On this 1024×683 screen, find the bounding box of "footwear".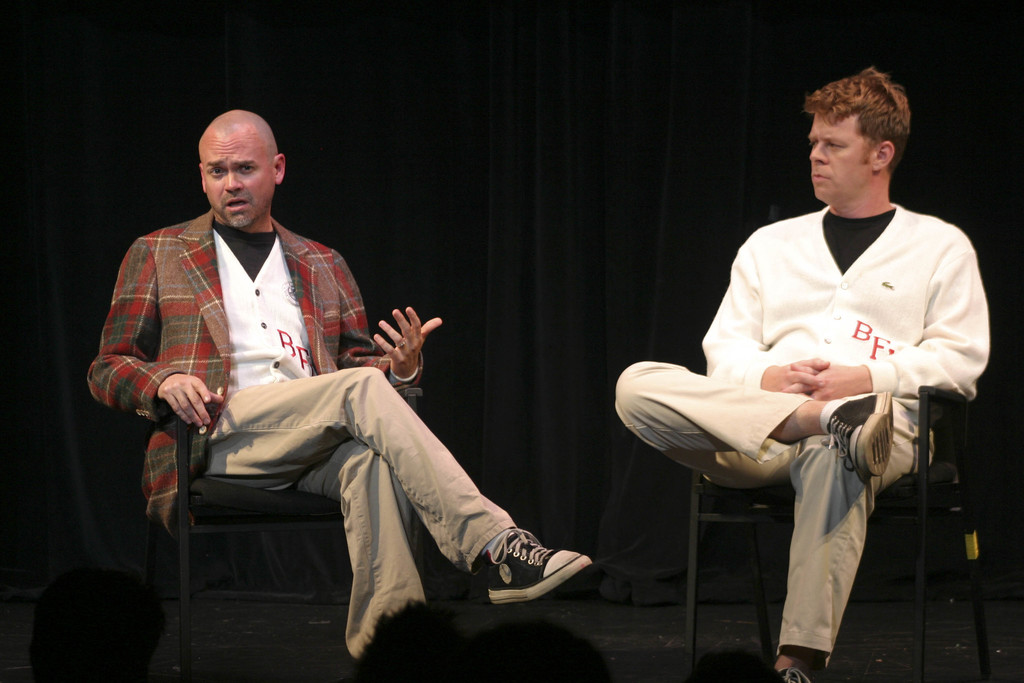
Bounding box: [826, 386, 893, 477].
